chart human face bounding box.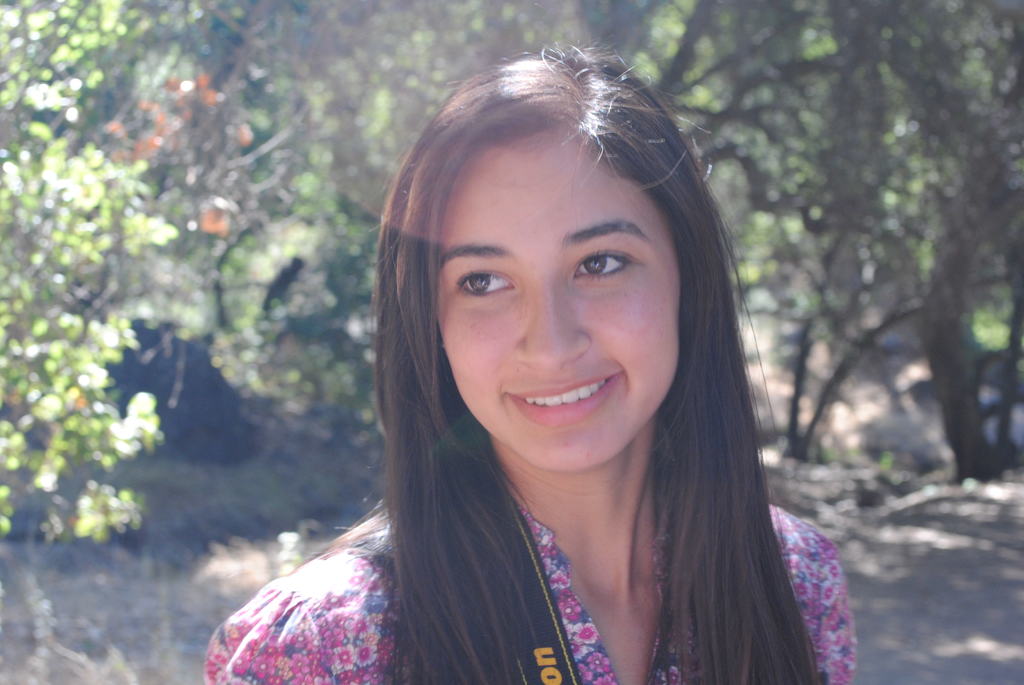
Charted: [436,131,686,475].
